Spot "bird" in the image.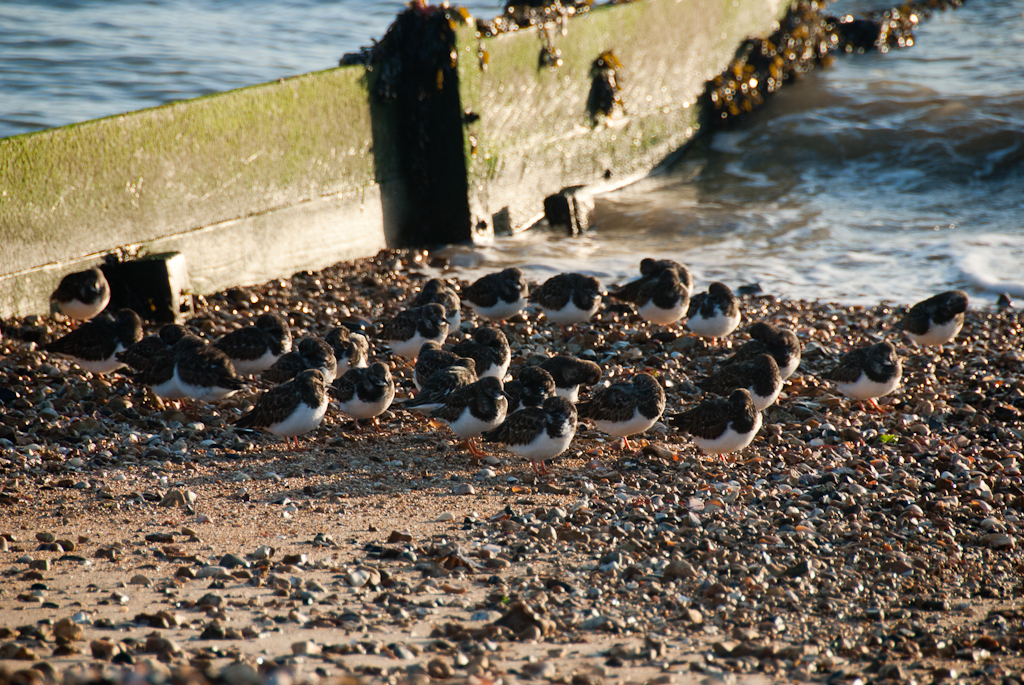
"bird" found at x1=403, y1=352, x2=487, y2=419.
